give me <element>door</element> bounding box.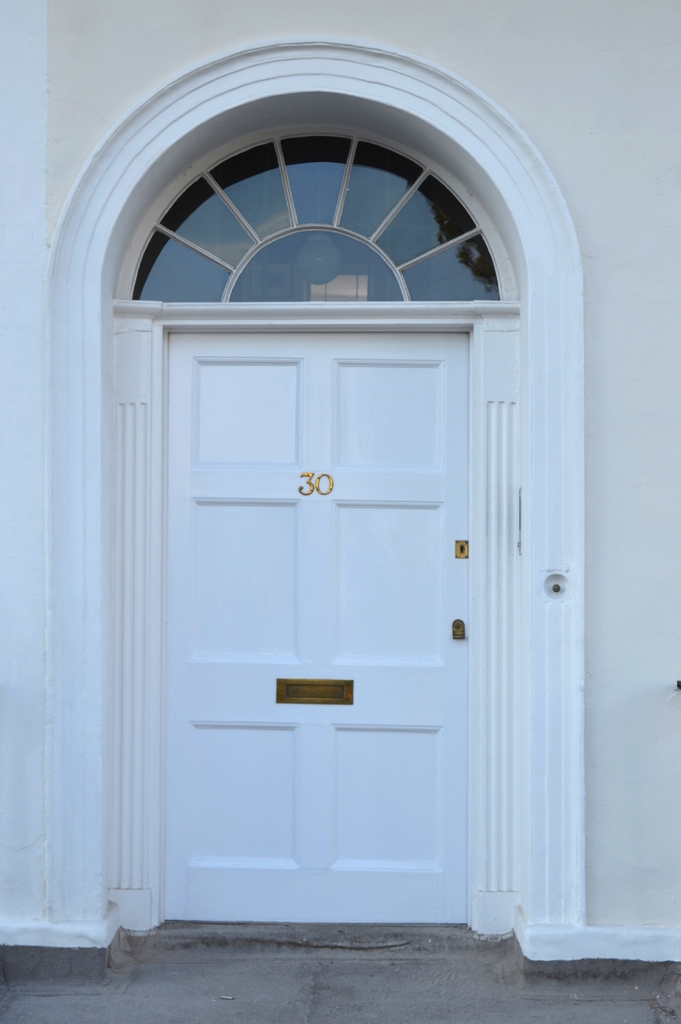
{"x1": 166, "y1": 333, "x2": 470, "y2": 927}.
